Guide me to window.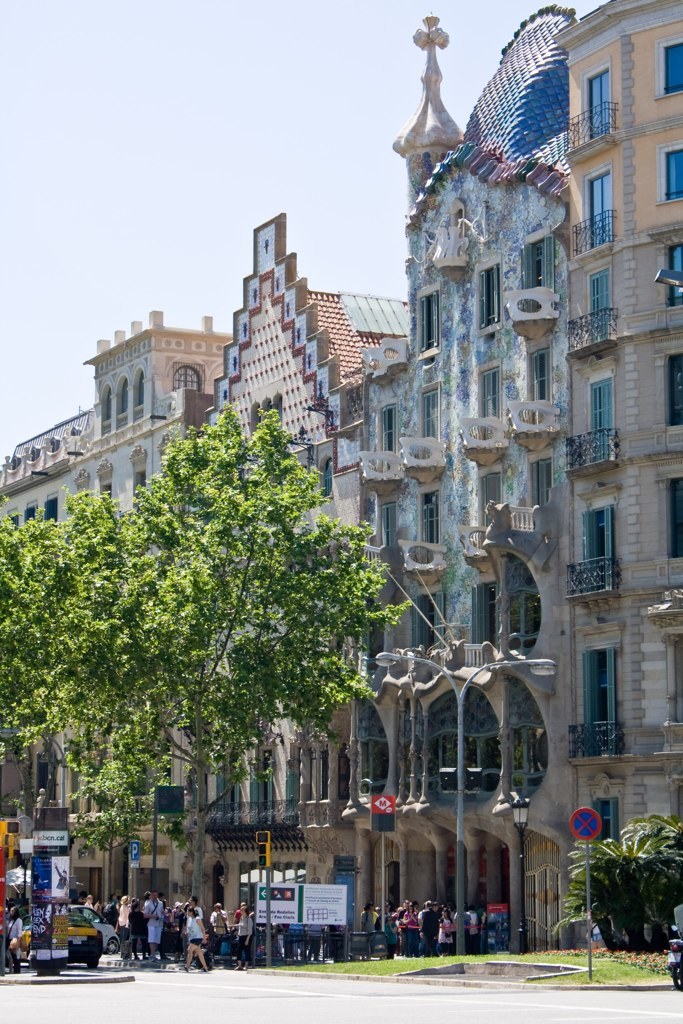
Guidance: <box>569,656,620,755</box>.
